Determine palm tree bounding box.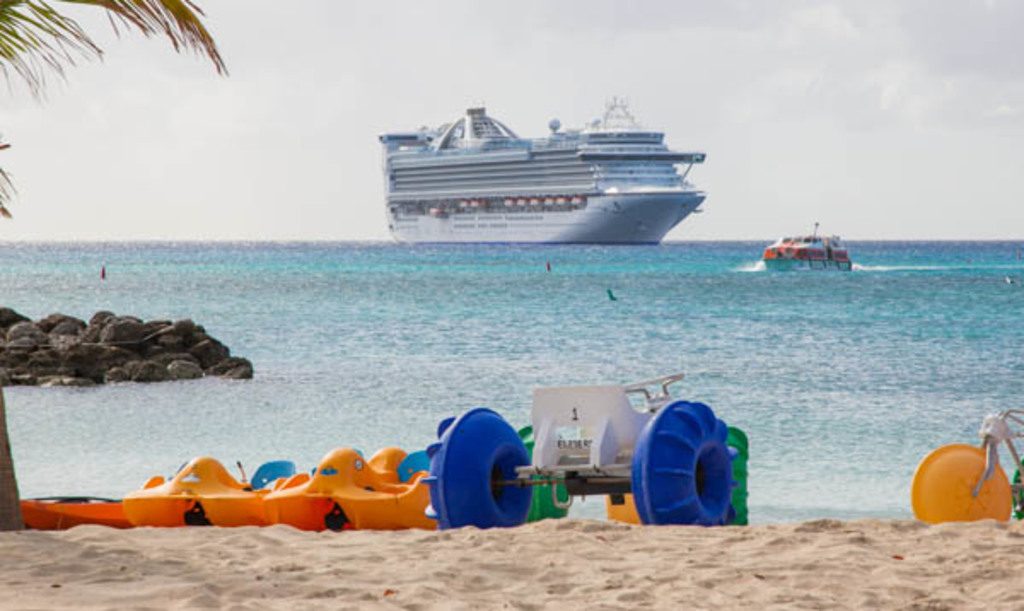
Determined: (left=0, top=0, right=236, bottom=536).
